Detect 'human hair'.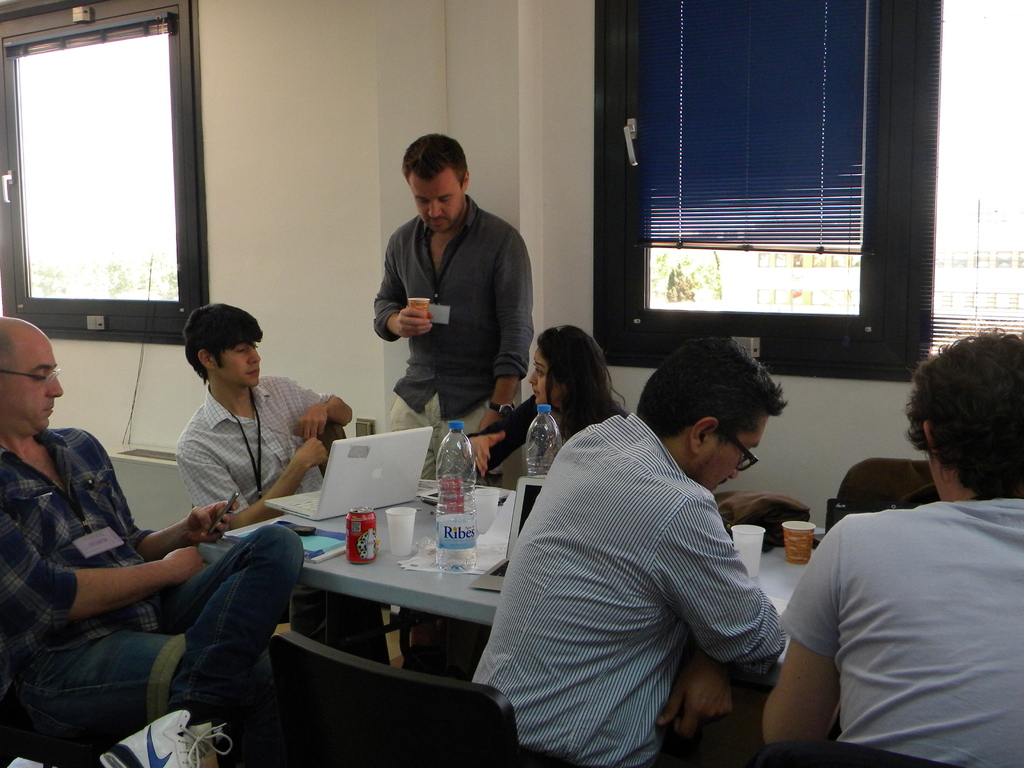
Detected at rect(181, 300, 267, 386).
